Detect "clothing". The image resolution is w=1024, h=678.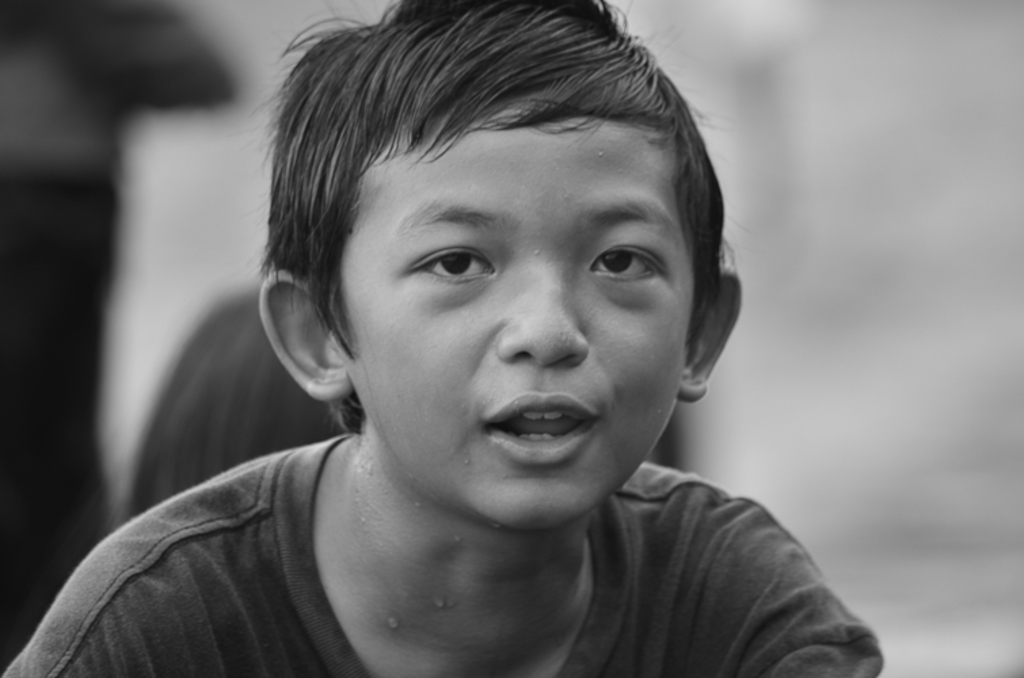
detection(0, 435, 884, 677).
